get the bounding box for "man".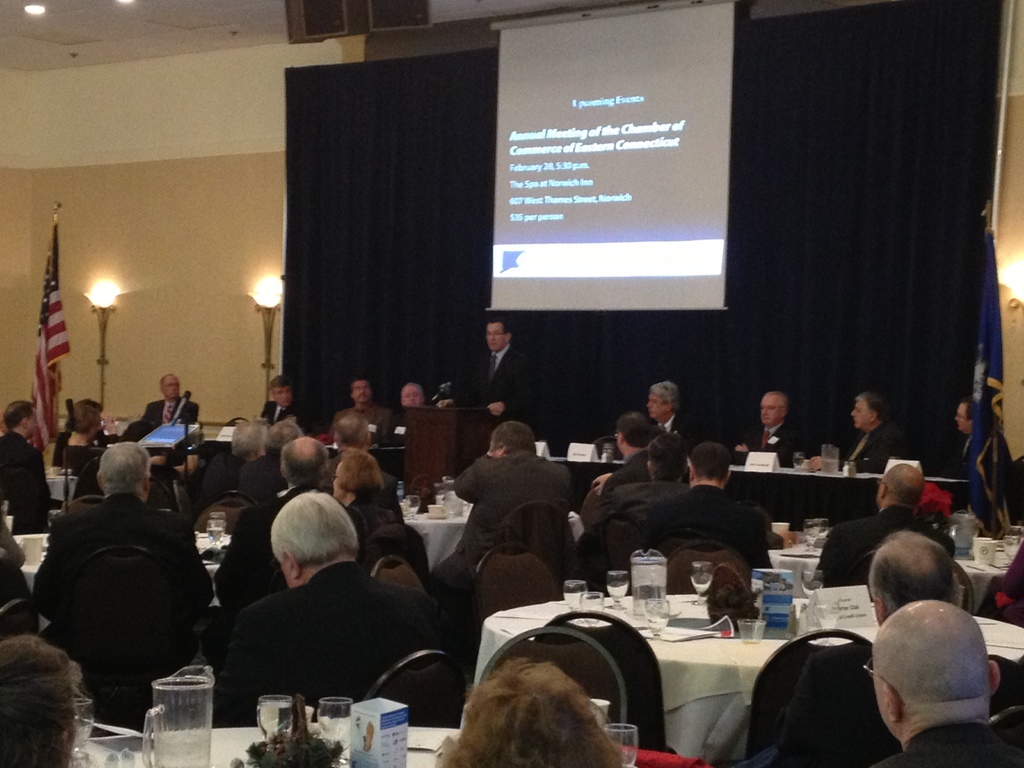
box=[952, 394, 1002, 484].
